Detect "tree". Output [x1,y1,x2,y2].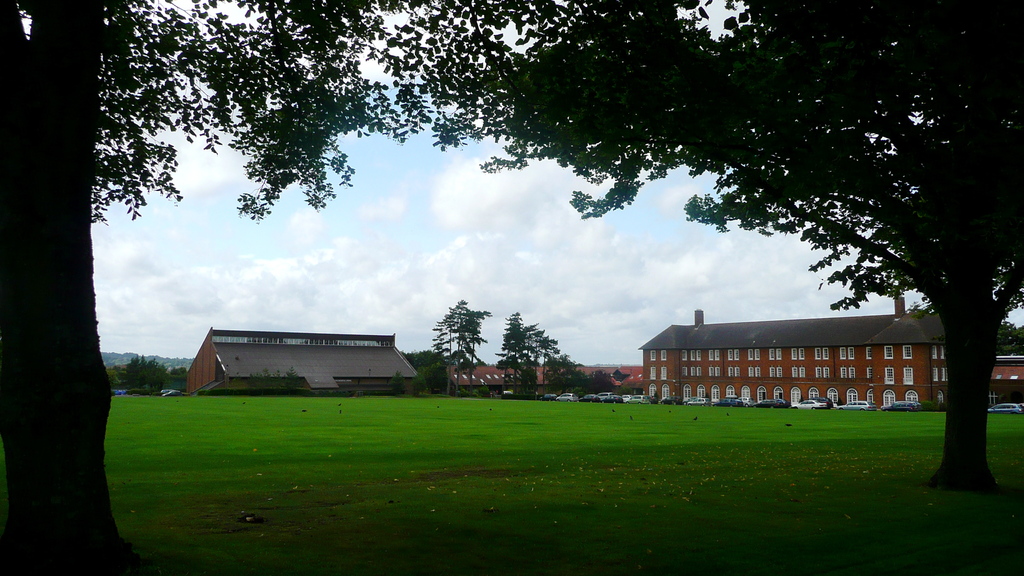
[168,364,196,404].
